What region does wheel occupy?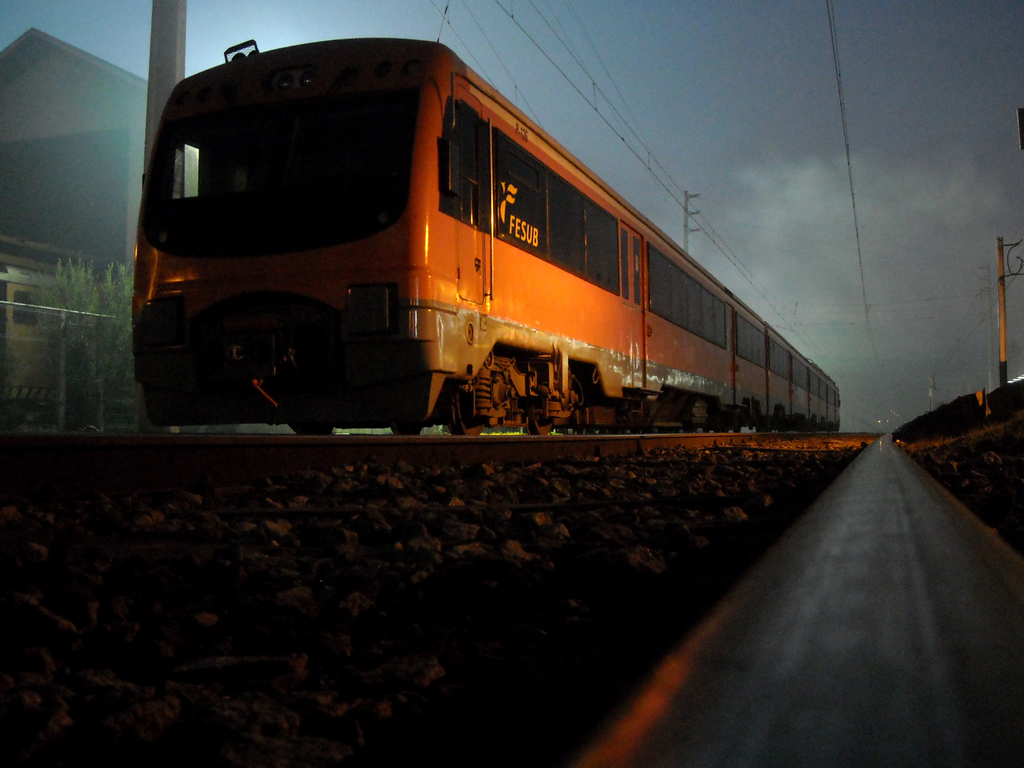
crop(445, 390, 483, 435).
